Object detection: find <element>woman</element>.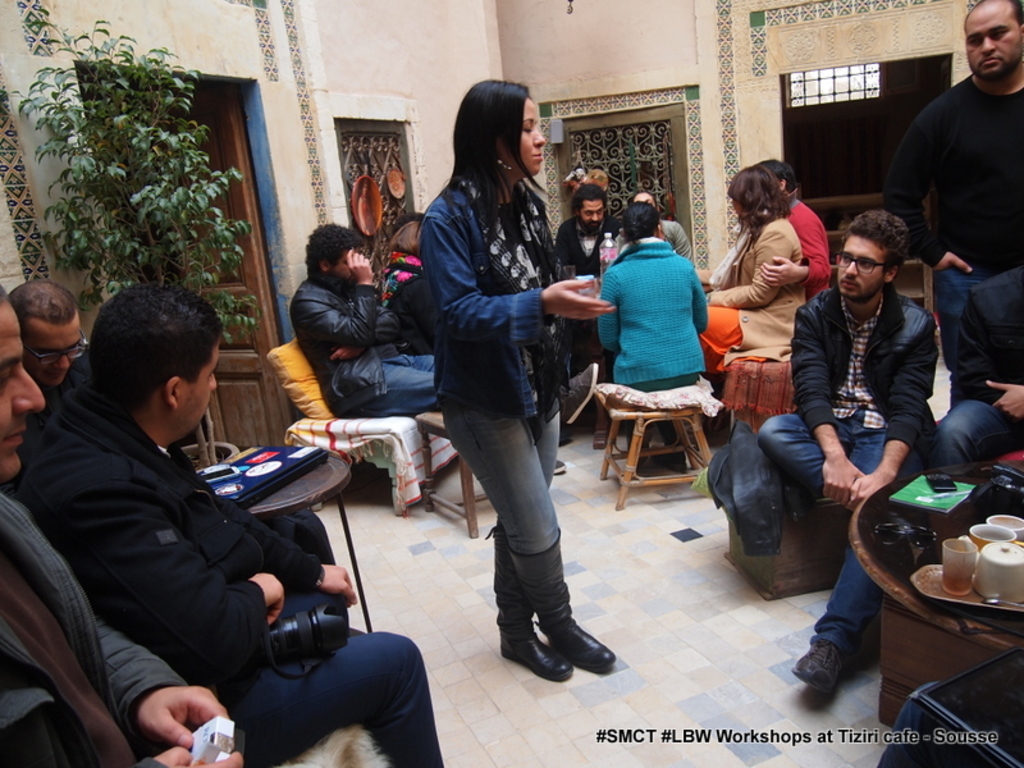
x1=380, y1=216, x2=433, y2=357.
